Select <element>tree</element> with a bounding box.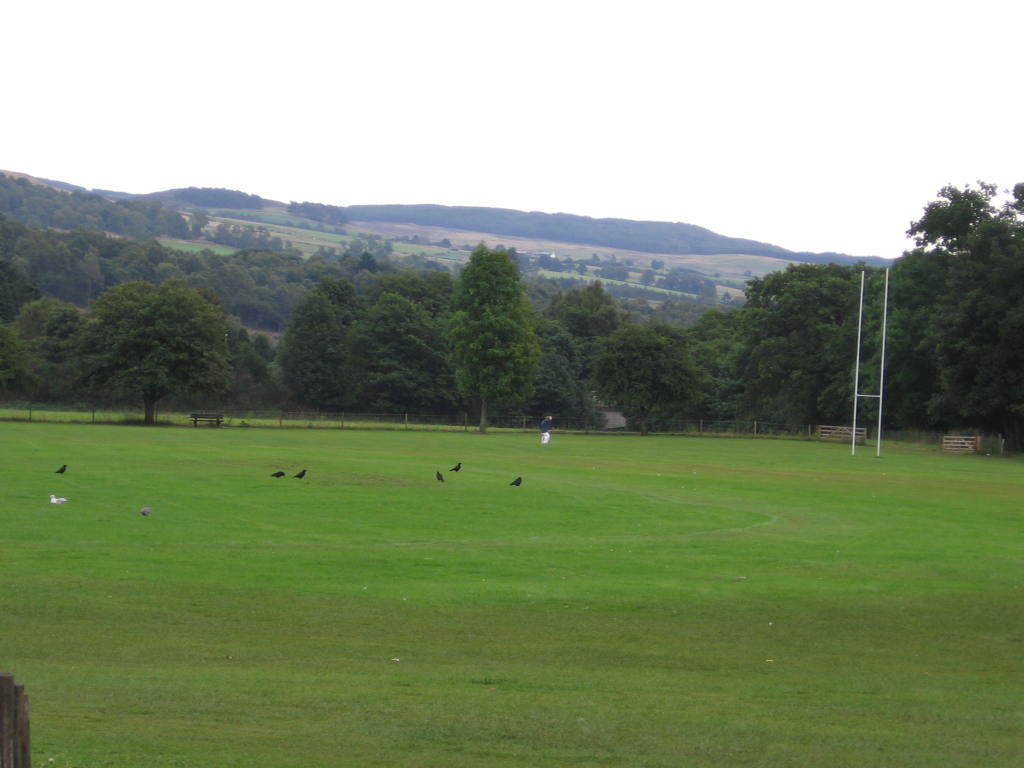
(x1=85, y1=276, x2=233, y2=432).
